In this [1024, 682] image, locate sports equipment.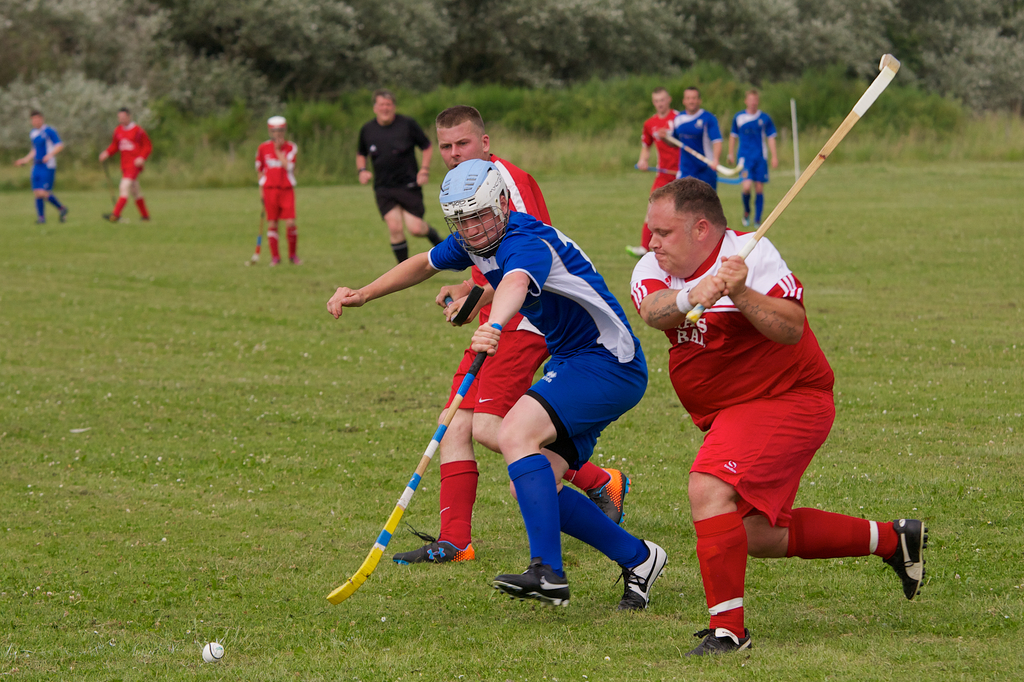
Bounding box: box(326, 323, 501, 607).
